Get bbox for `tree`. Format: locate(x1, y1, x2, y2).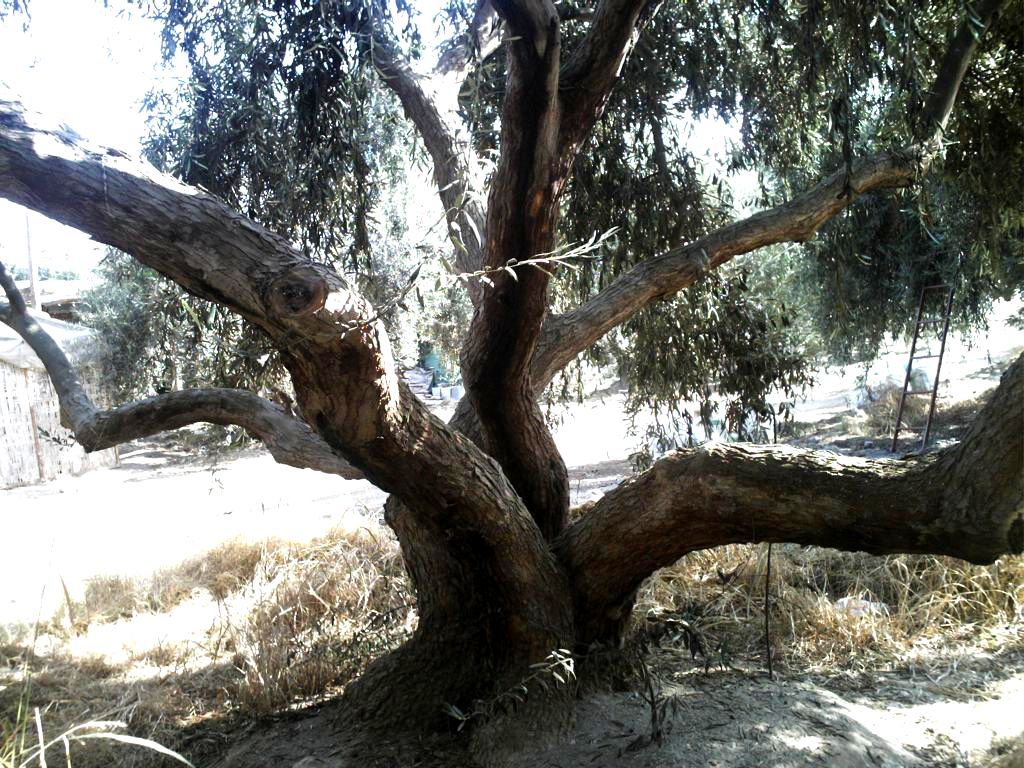
locate(44, 8, 997, 693).
